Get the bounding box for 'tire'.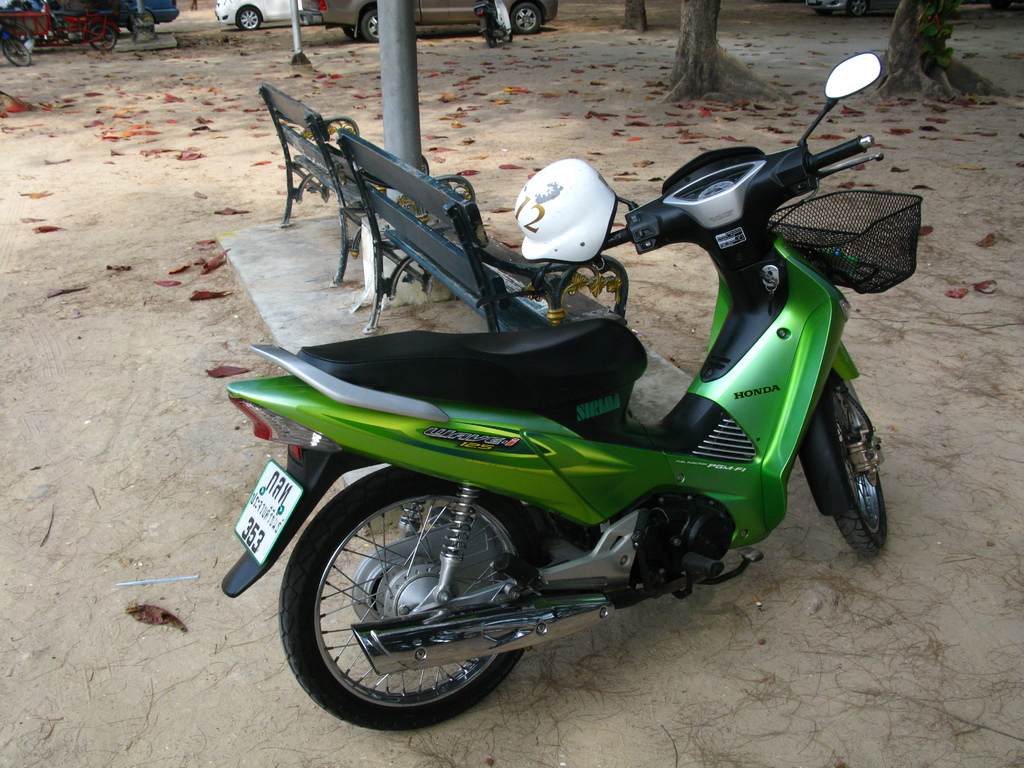
(x1=88, y1=24, x2=115, y2=51).
